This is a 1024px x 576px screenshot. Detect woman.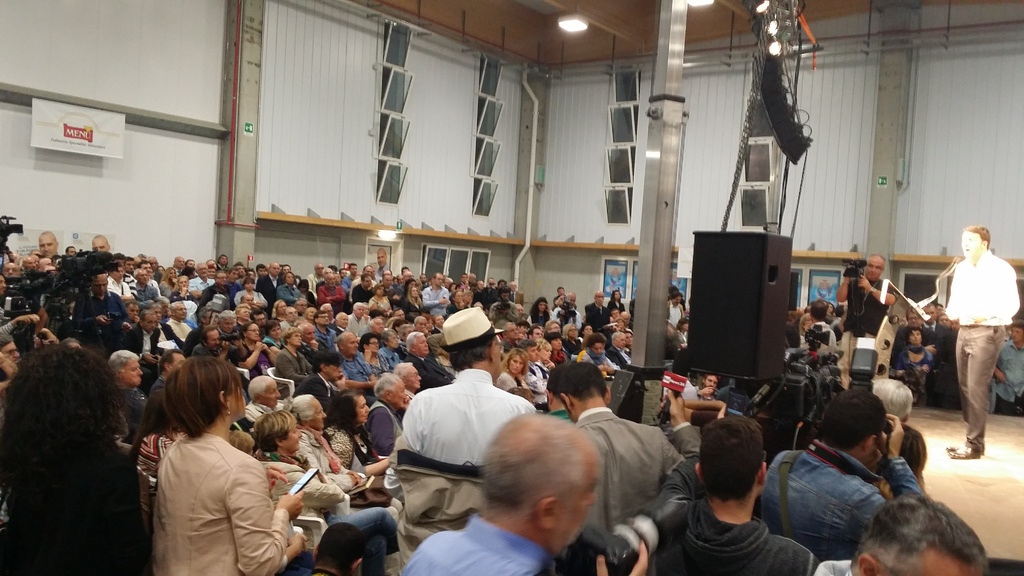
{"left": 250, "top": 411, "right": 411, "bottom": 575}.
